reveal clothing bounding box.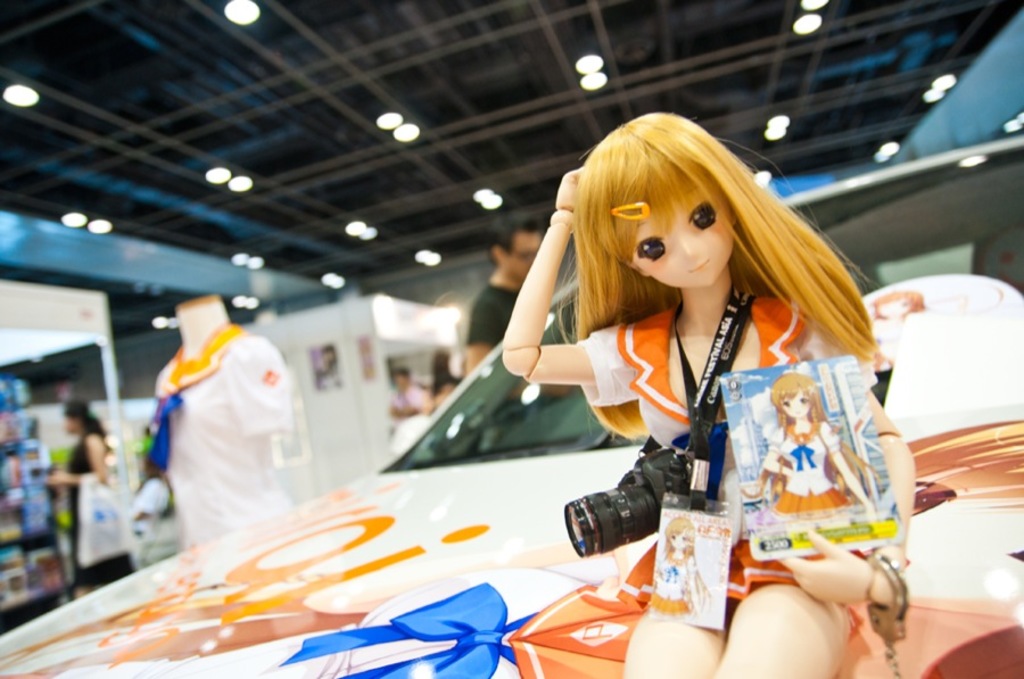
Revealed: 162,328,294,555.
